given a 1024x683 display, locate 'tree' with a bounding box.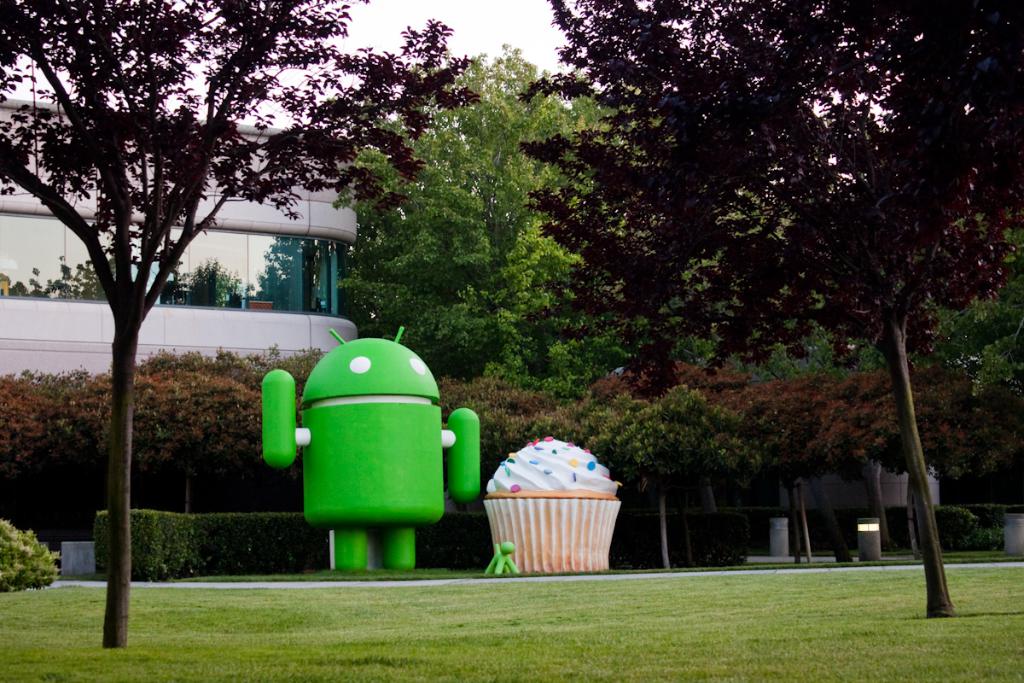
Located: x1=472 y1=219 x2=641 y2=408.
